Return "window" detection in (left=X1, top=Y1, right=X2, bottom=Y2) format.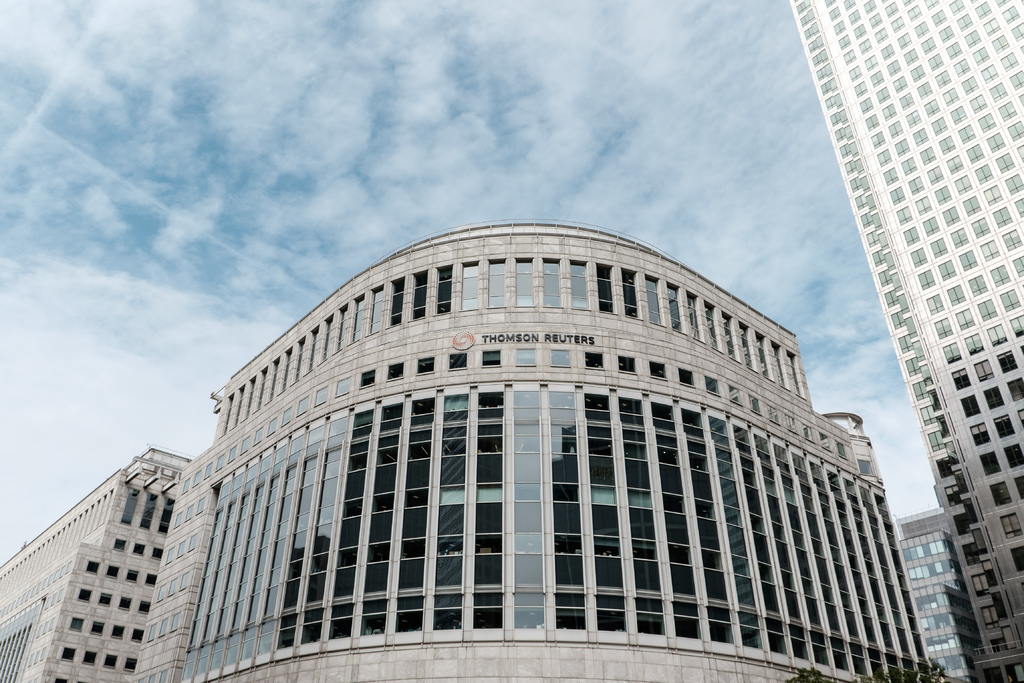
(left=87, top=623, right=106, bottom=636).
